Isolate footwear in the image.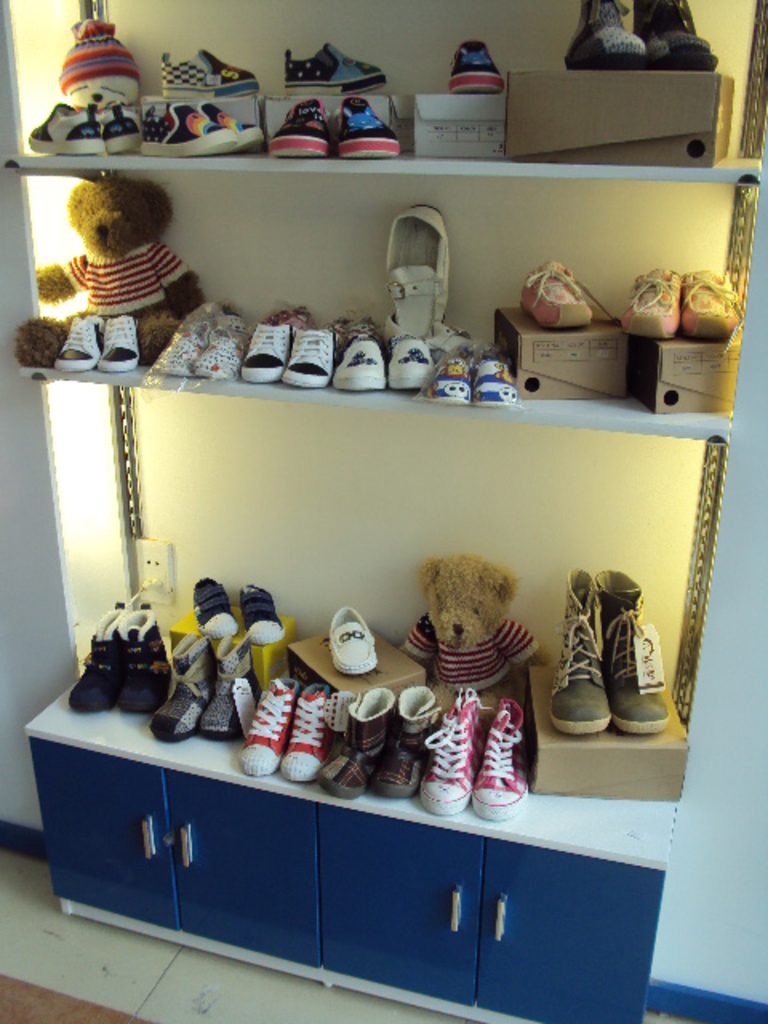
Isolated region: left=566, top=0, right=635, bottom=75.
